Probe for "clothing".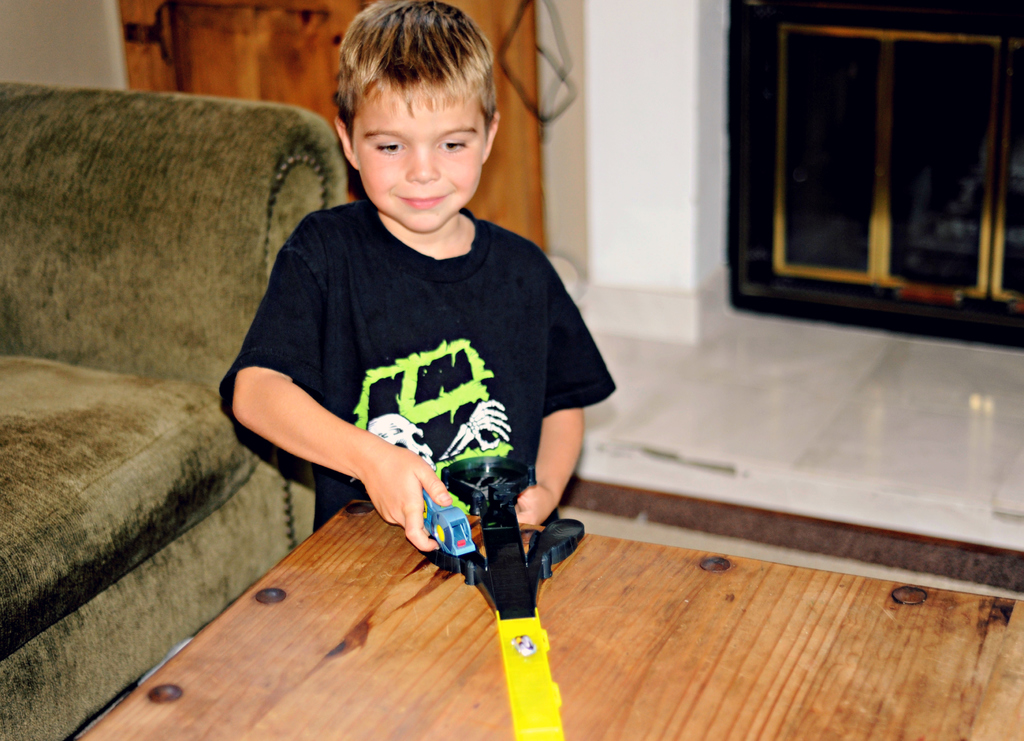
Probe result: {"left": 220, "top": 190, "right": 611, "bottom": 495}.
